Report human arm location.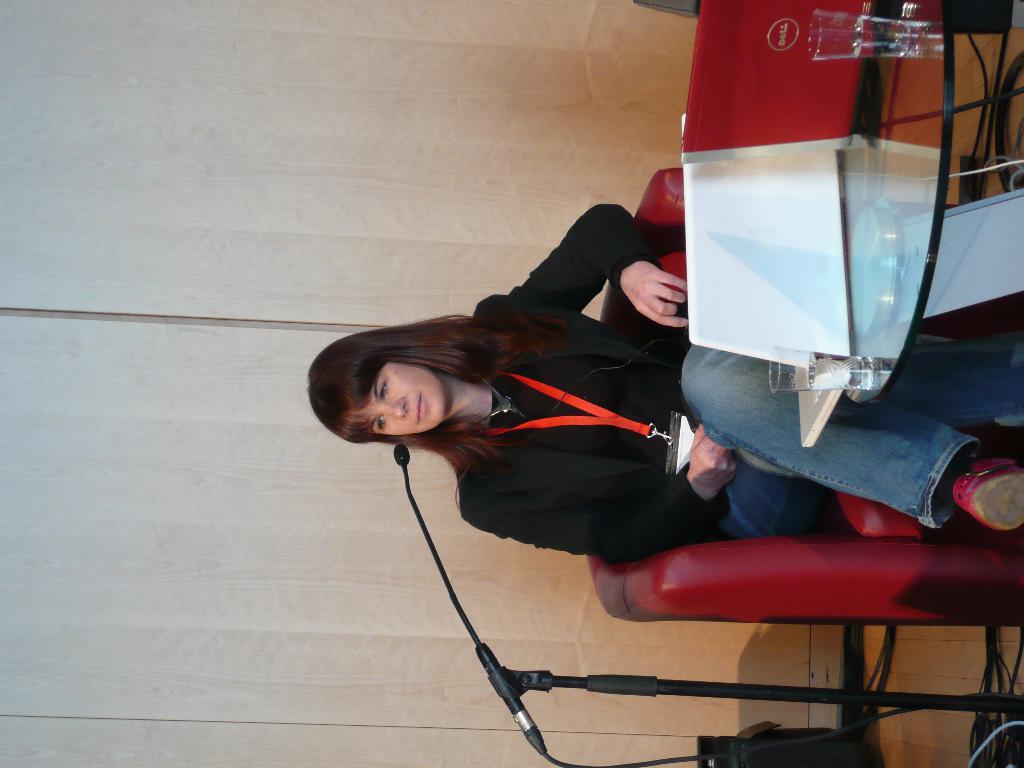
Report: box=[461, 420, 732, 567].
